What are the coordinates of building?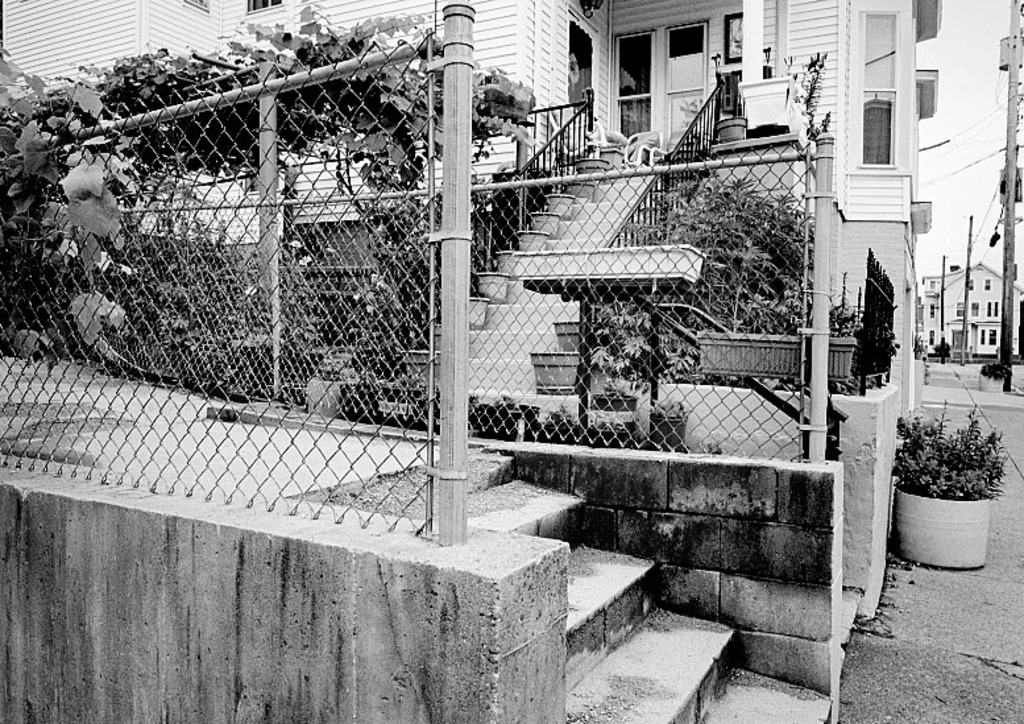
[0, 0, 944, 723].
